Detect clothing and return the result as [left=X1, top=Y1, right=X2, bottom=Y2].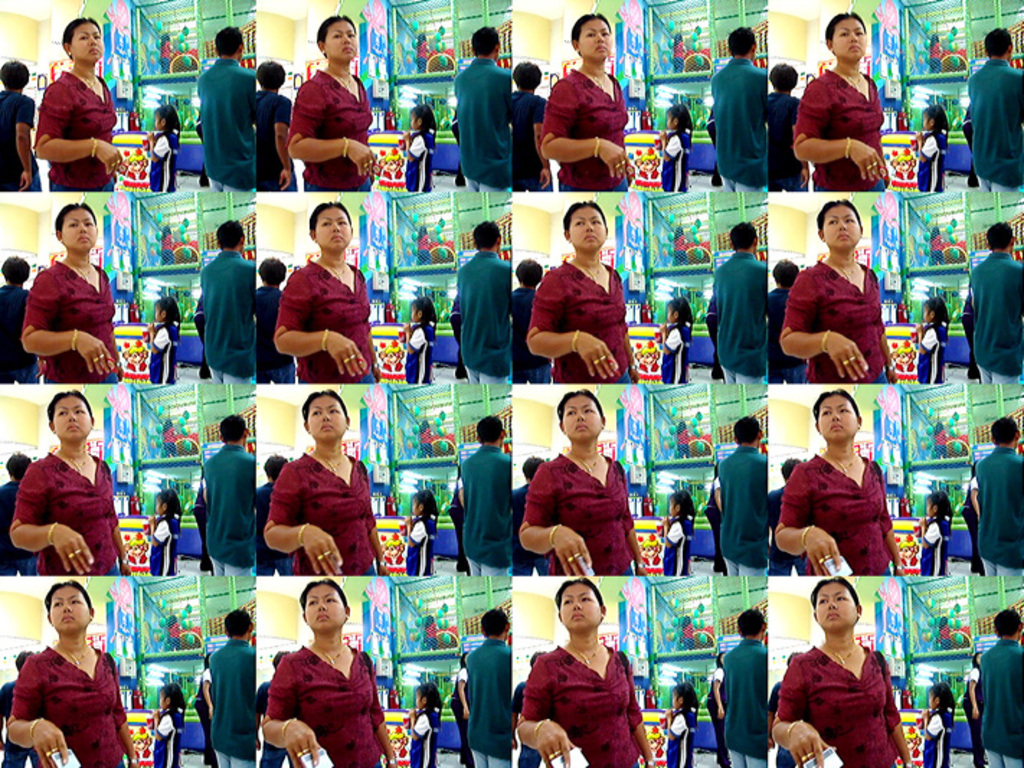
[left=703, top=478, right=726, bottom=576].
